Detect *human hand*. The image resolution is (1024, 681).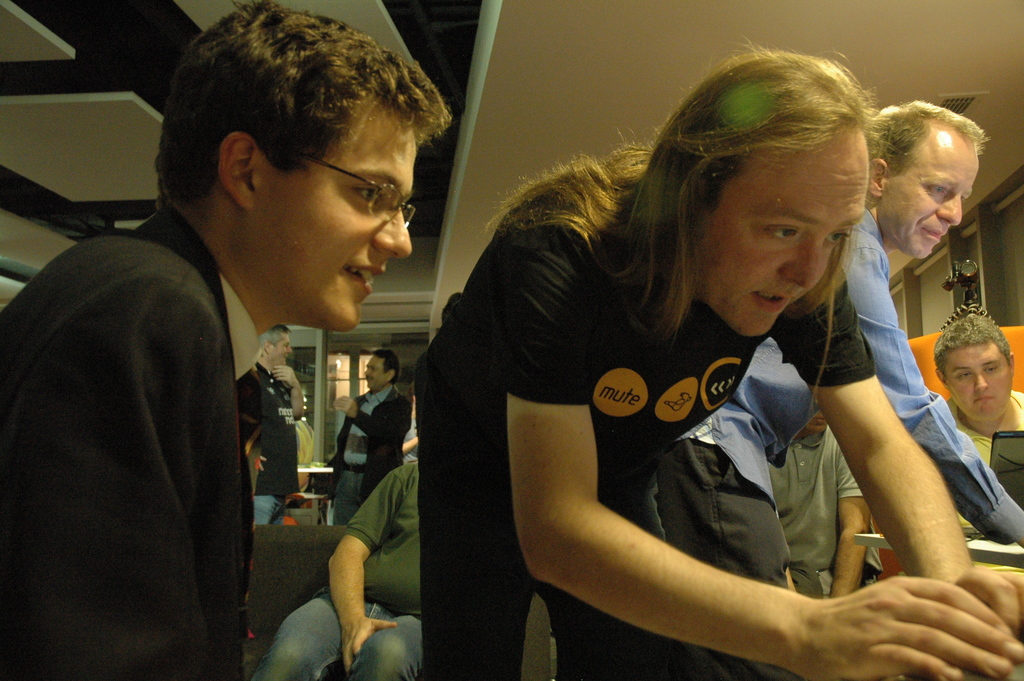
locate(340, 614, 398, 675).
